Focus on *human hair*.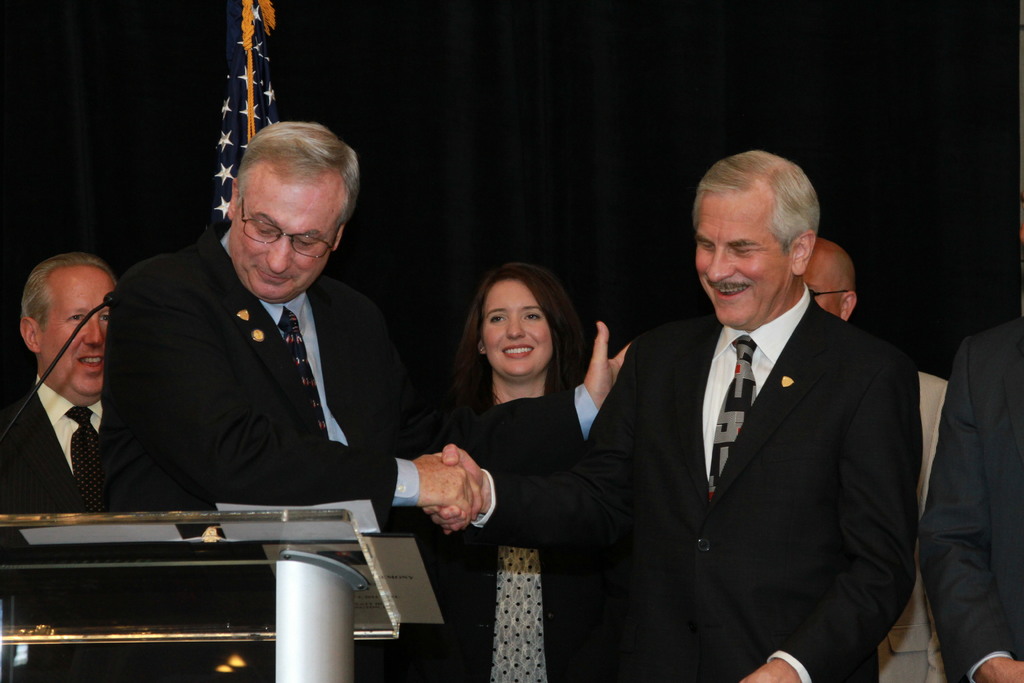
Focused at 682,149,824,259.
